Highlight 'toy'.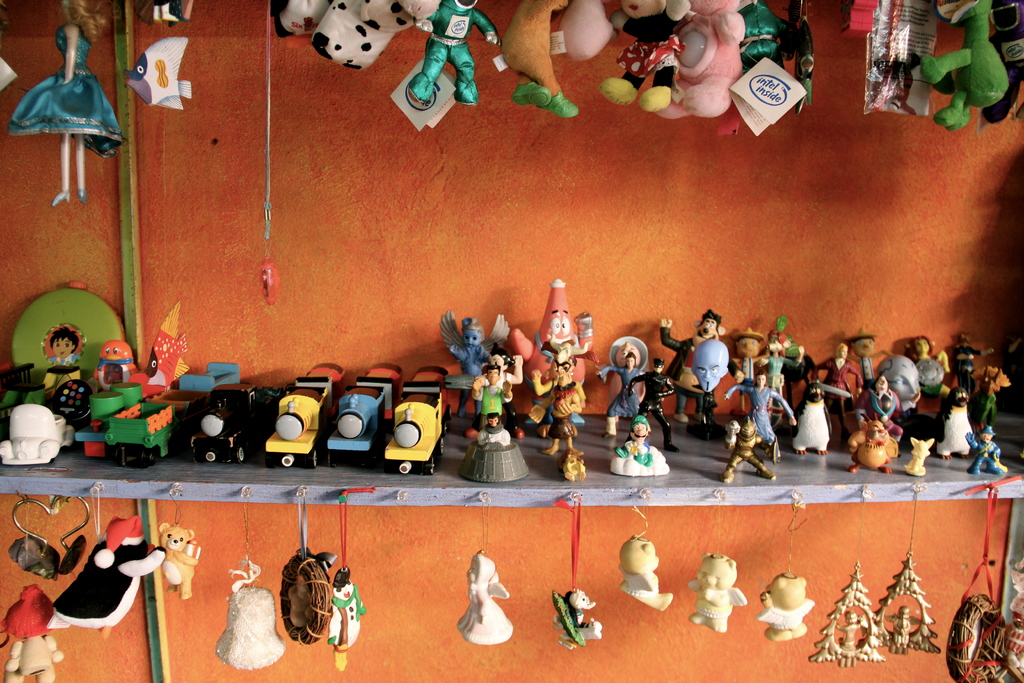
Highlighted region: [753,570,817,641].
